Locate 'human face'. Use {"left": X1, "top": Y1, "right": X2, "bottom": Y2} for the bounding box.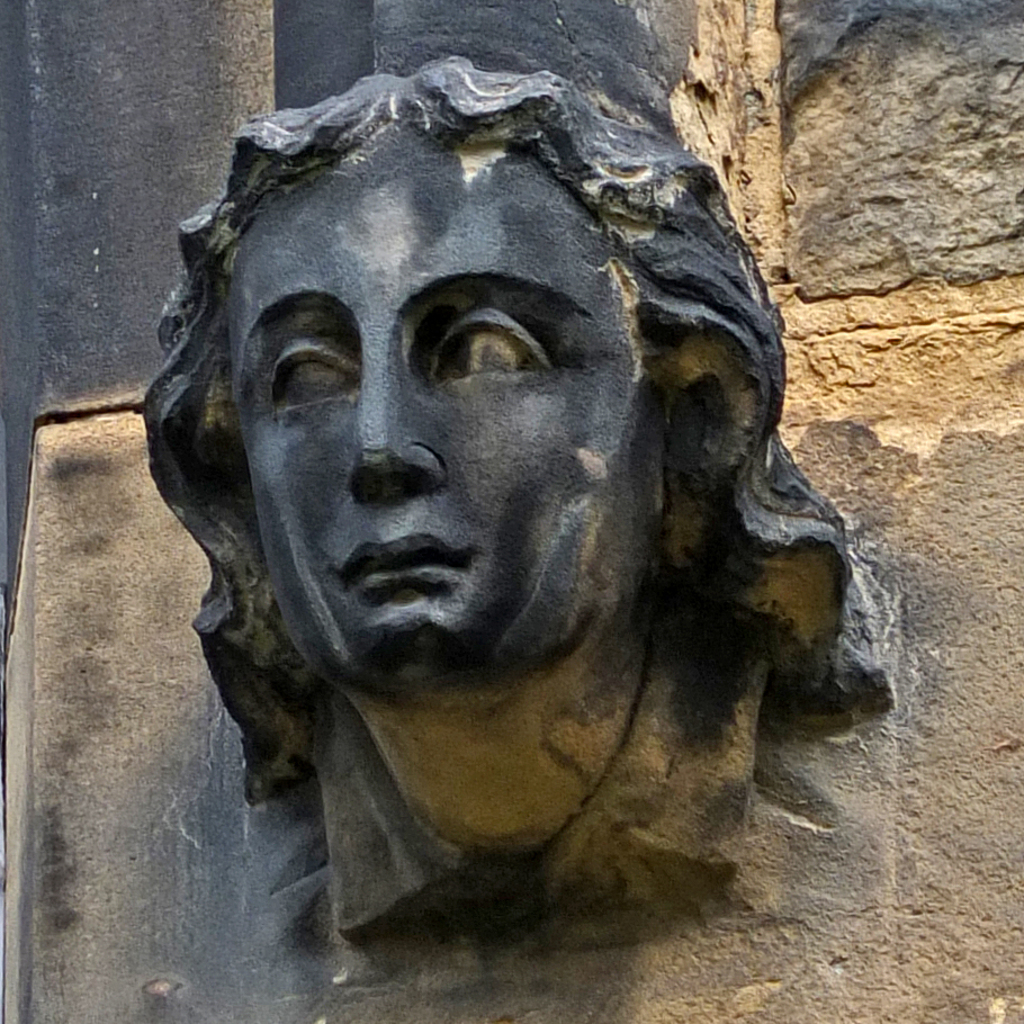
{"left": 230, "top": 143, "right": 666, "bottom": 702}.
